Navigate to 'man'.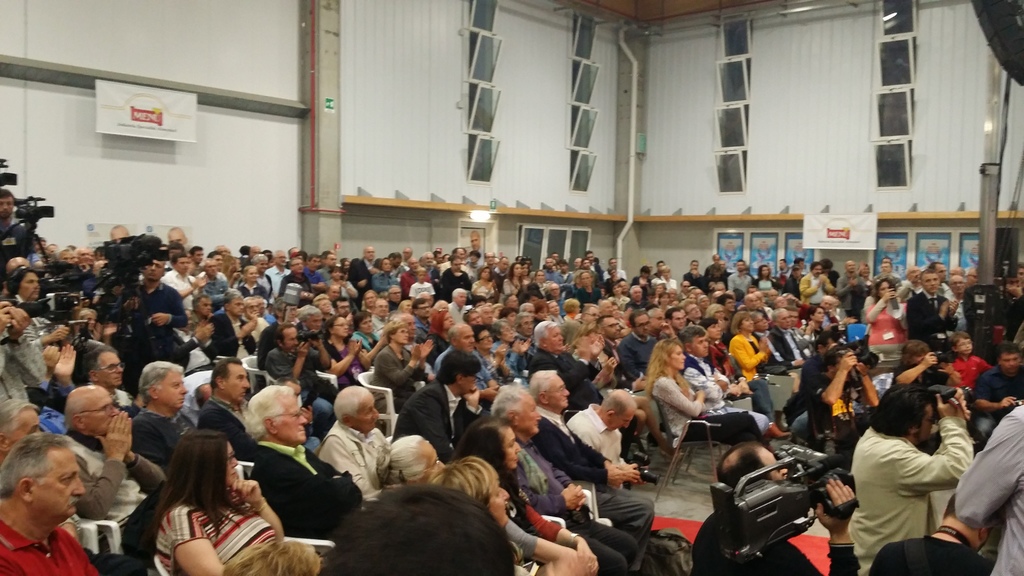
Navigation target: [385, 312, 439, 383].
